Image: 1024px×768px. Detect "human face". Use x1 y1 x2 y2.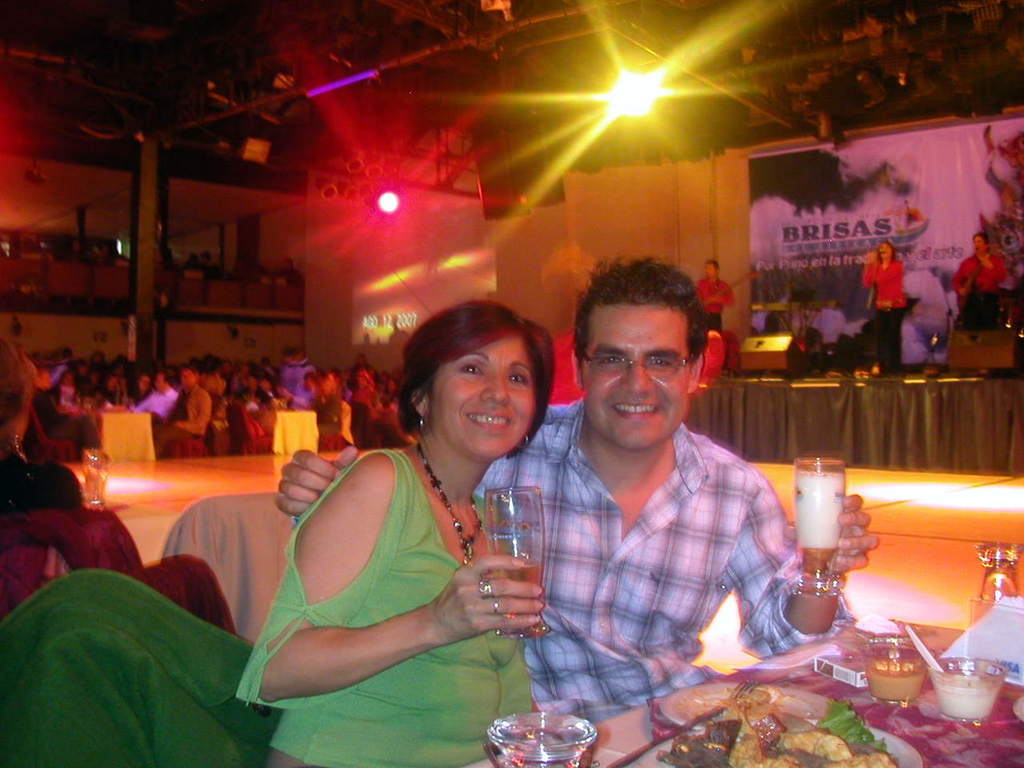
428 330 538 462.
